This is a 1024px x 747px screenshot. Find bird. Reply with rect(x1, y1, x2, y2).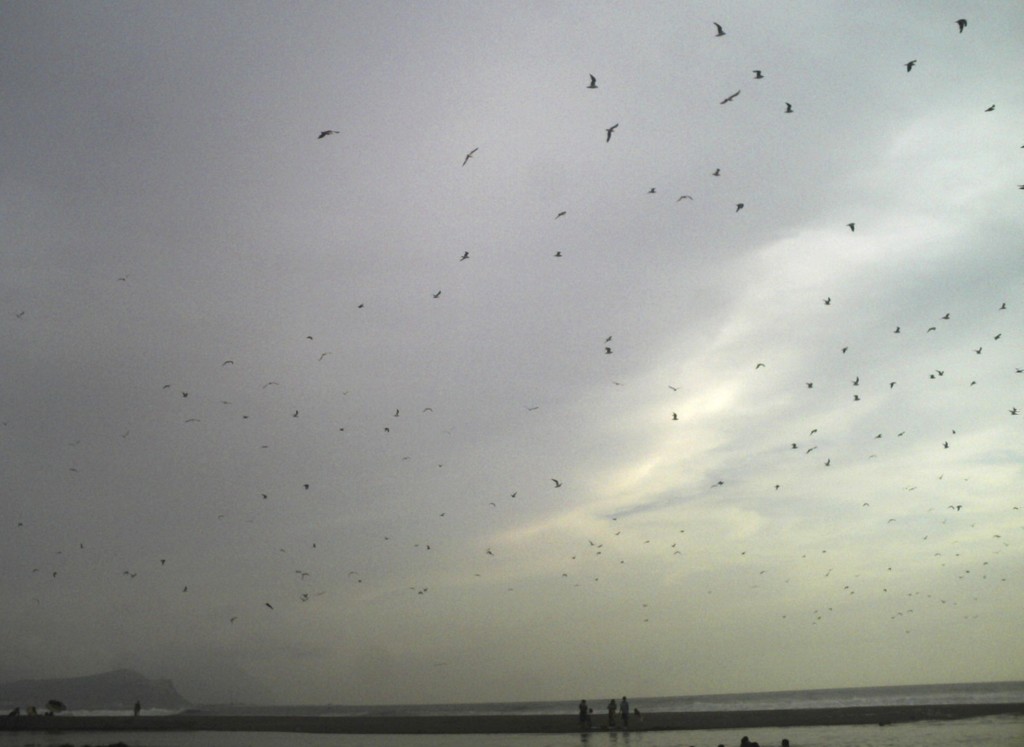
rect(956, 19, 969, 33).
